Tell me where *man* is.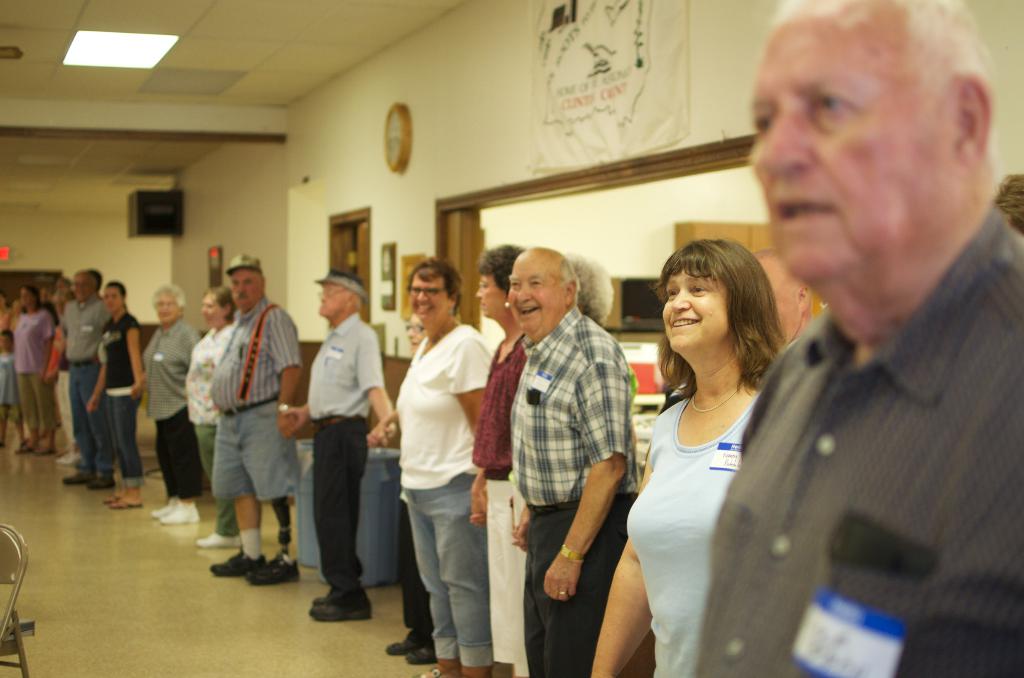
*man* is at [509,240,632,677].
